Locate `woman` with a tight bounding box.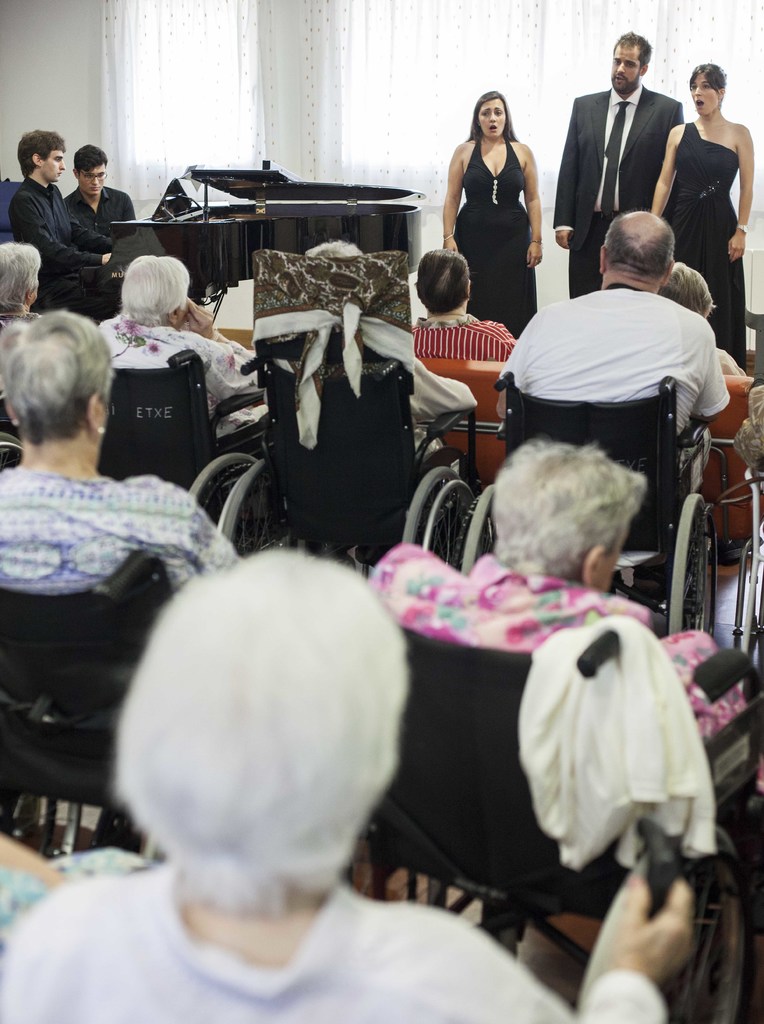
pyautogui.locateOnScreen(654, 258, 759, 386).
